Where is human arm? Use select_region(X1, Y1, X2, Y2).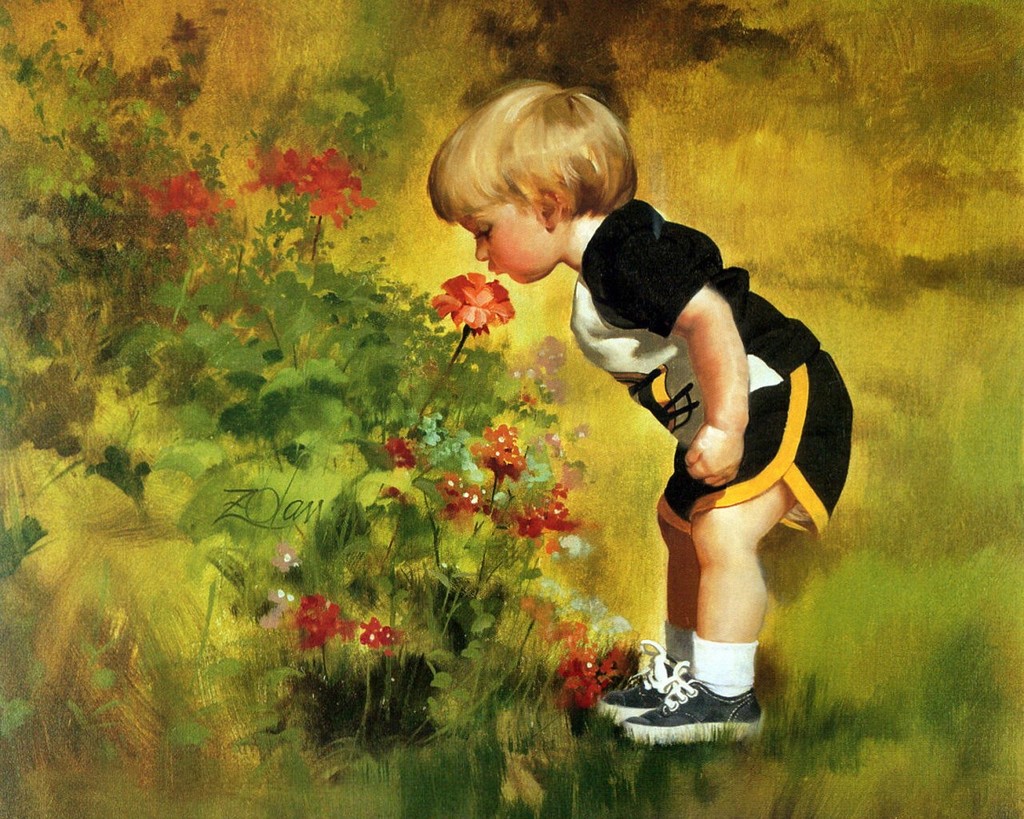
select_region(602, 221, 753, 489).
